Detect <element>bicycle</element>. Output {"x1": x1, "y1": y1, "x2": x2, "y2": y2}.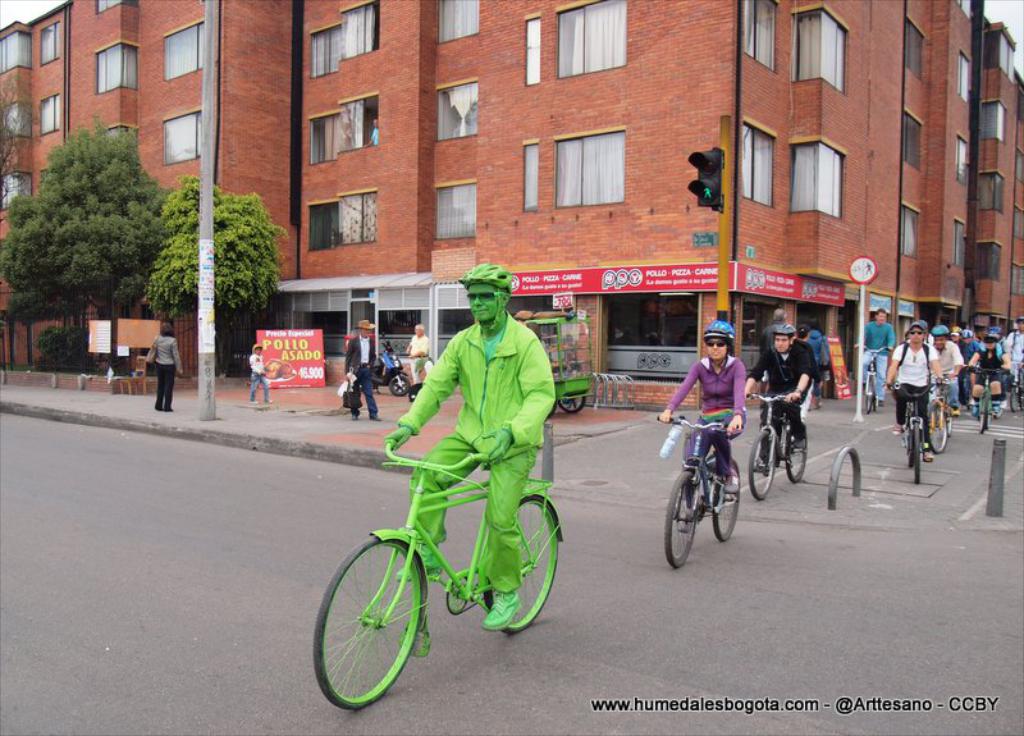
{"x1": 657, "y1": 413, "x2": 742, "y2": 568}.
